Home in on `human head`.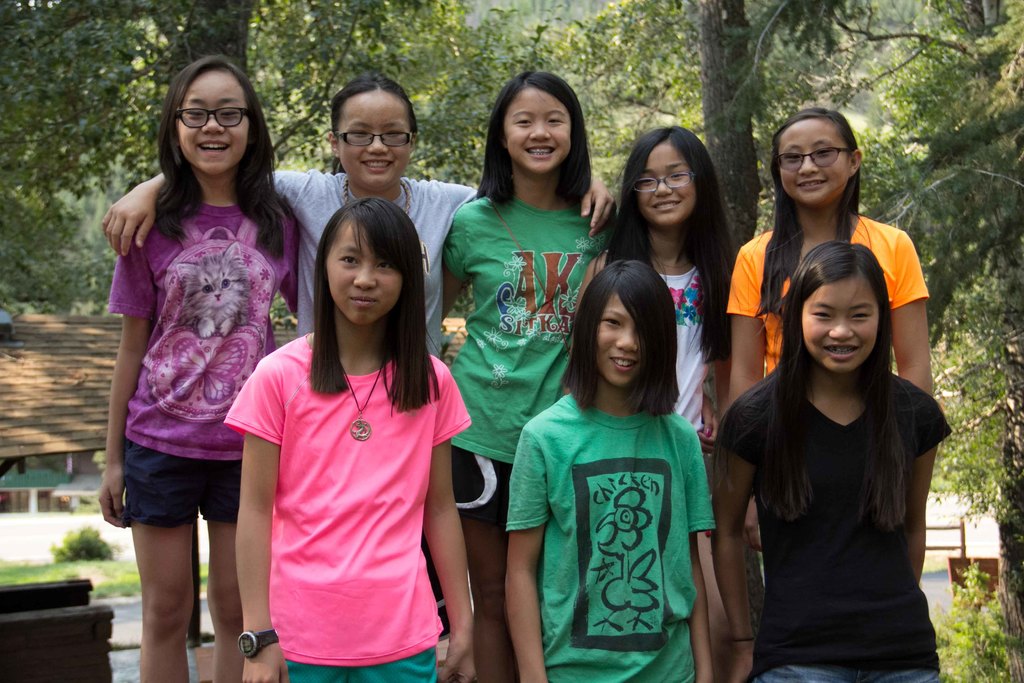
Homed in at bbox=(166, 55, 259, 179).
